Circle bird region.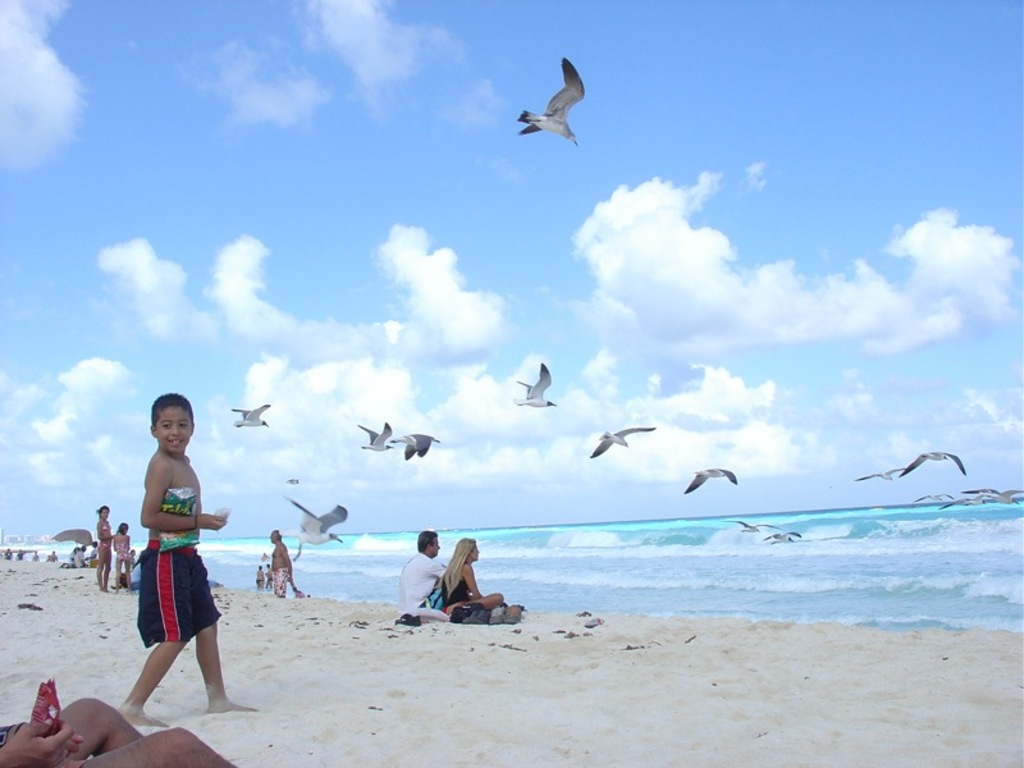
Region: 507 64 596 143.
